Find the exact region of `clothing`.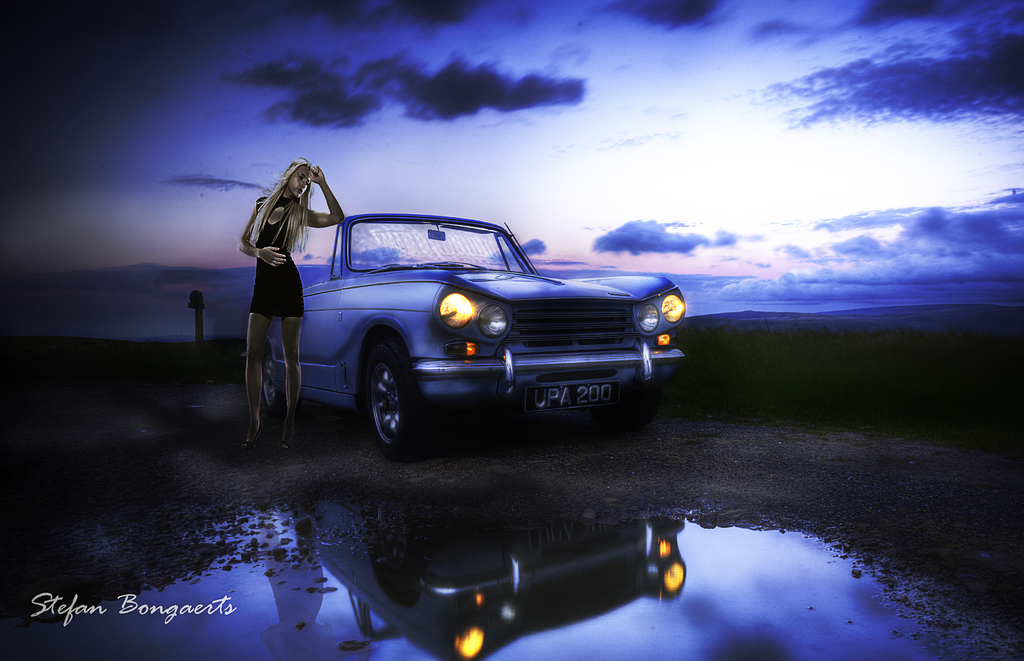
Exact region: [246, 195, 307, 316].
